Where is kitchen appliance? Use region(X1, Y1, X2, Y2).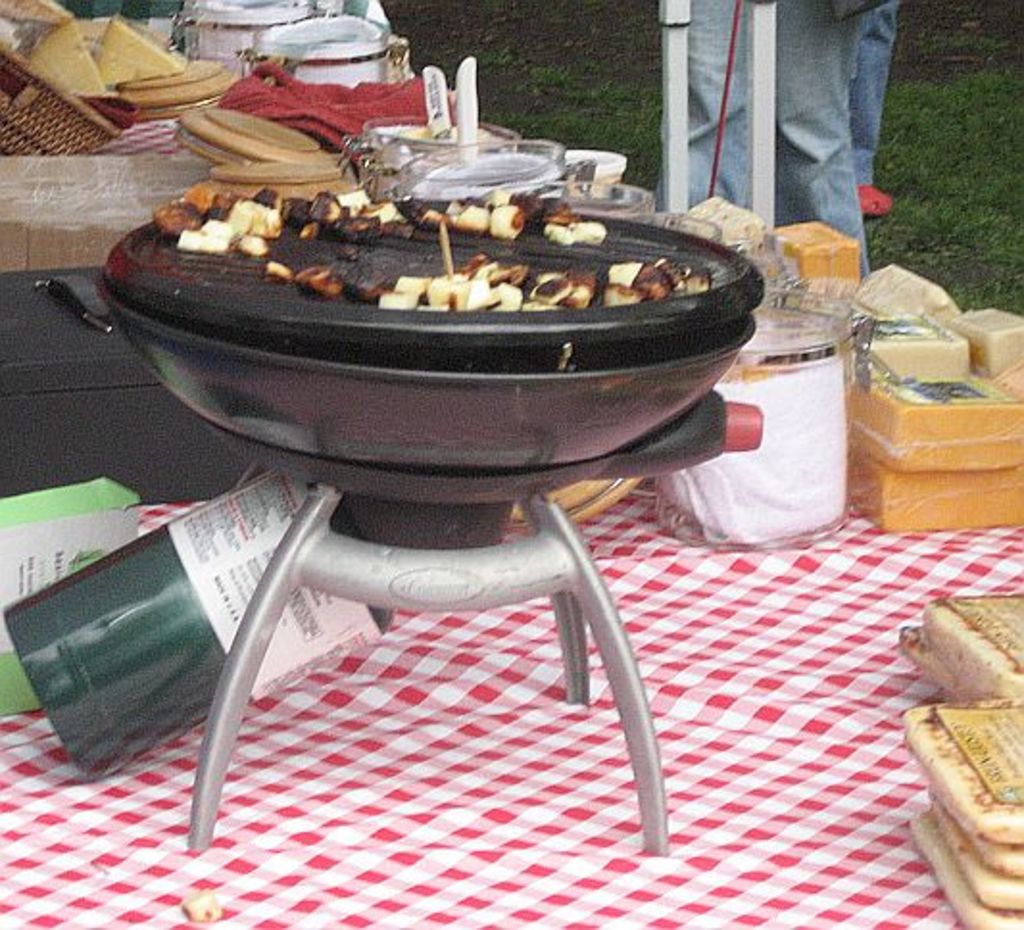
region(271, 10, 392, 90).
